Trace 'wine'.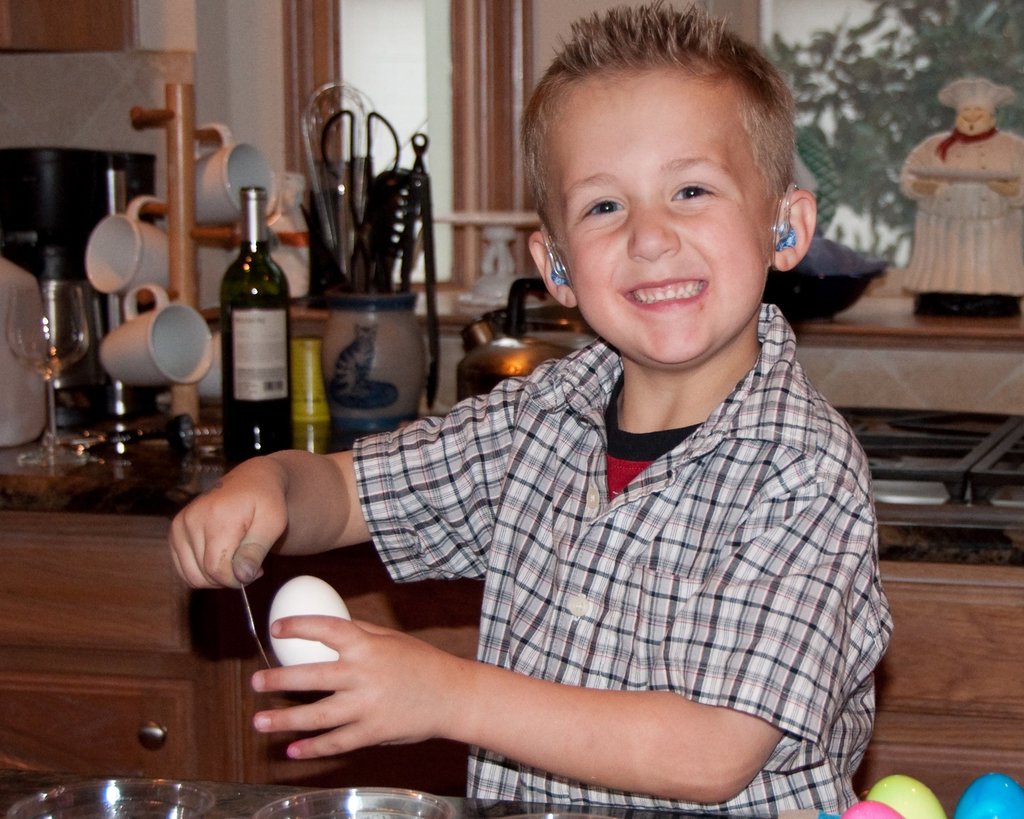
Traced to l=13, t=356, r=76, b=377.
